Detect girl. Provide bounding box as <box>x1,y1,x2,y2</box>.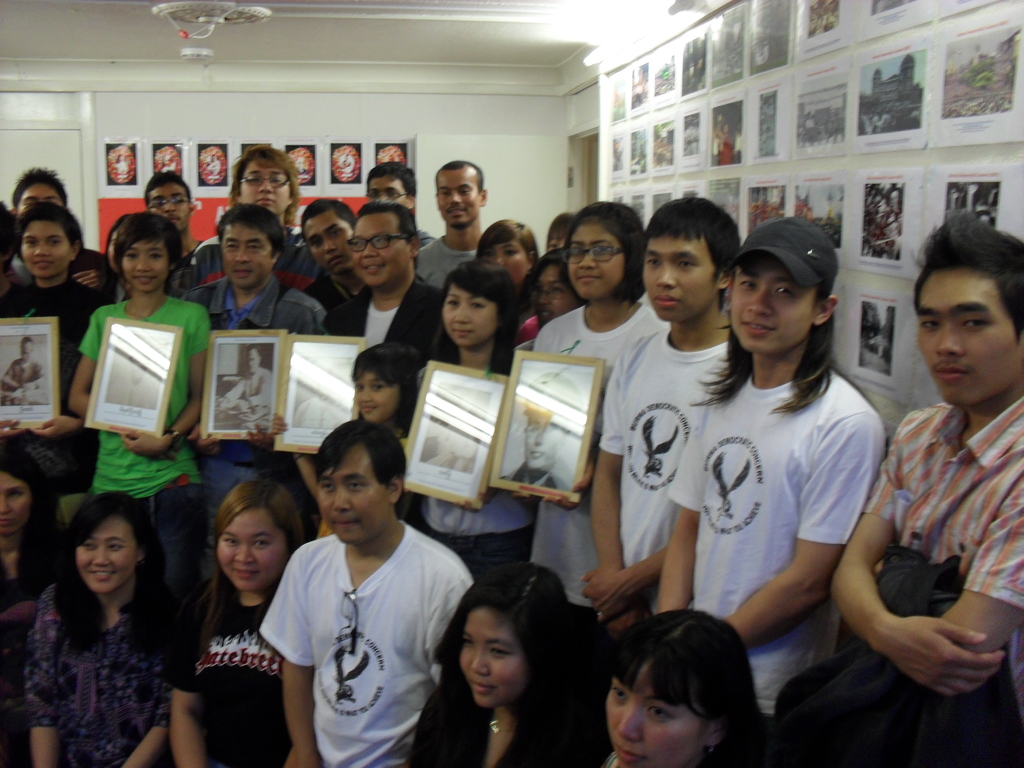
<box>354,340,423,436</box>.
